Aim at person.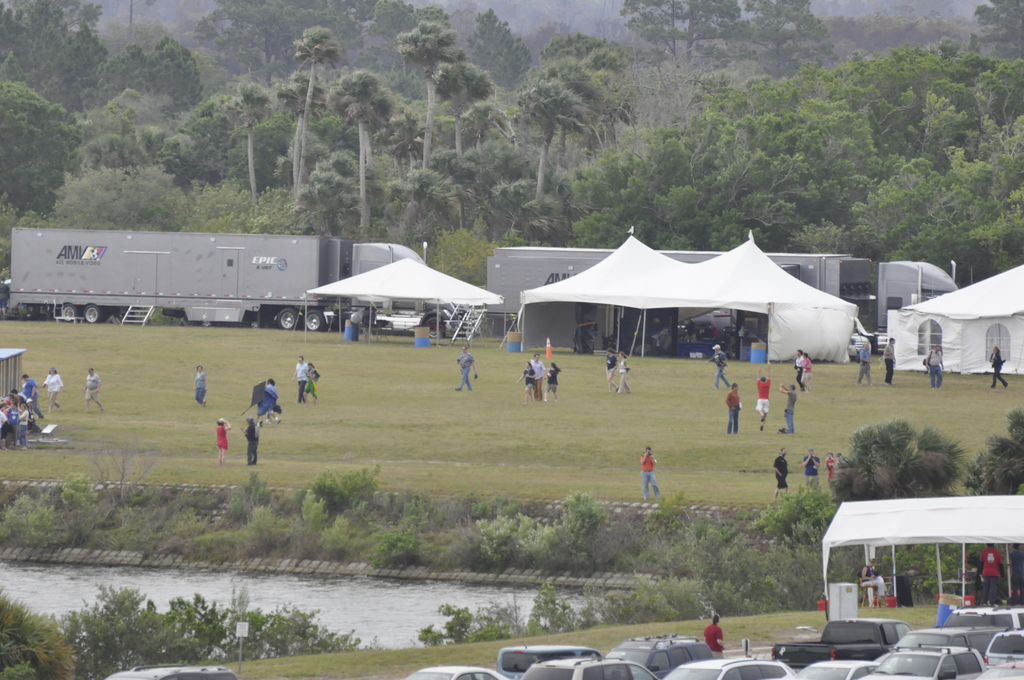
Aimed at (left=756, top=378, right=771, bottom=433).
